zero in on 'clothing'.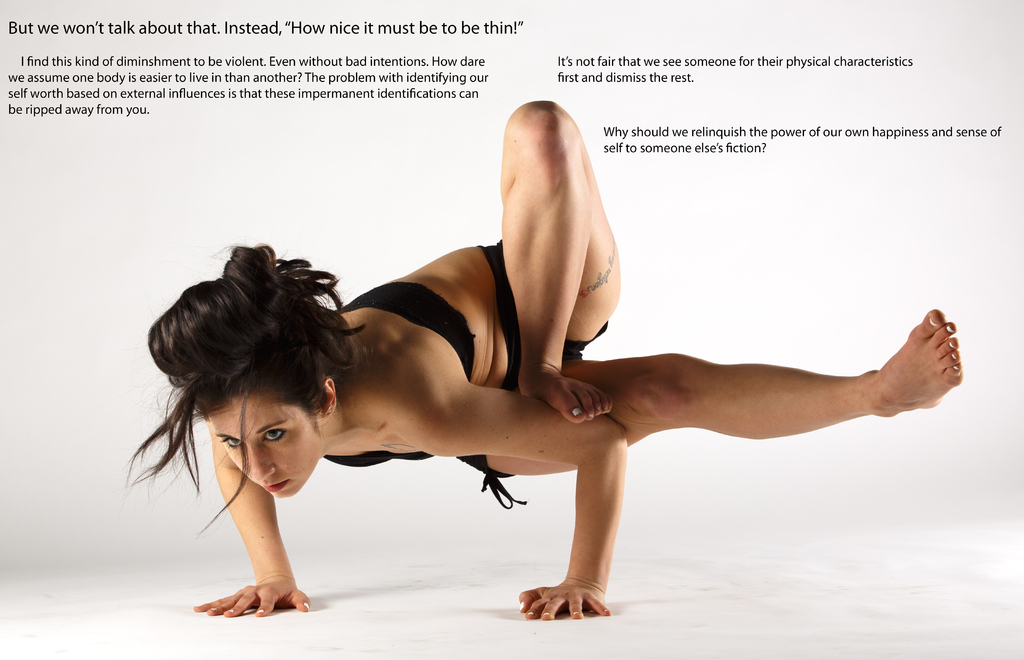
Zeroed in: x1=317, y1=233, x2=605, y2=508.
